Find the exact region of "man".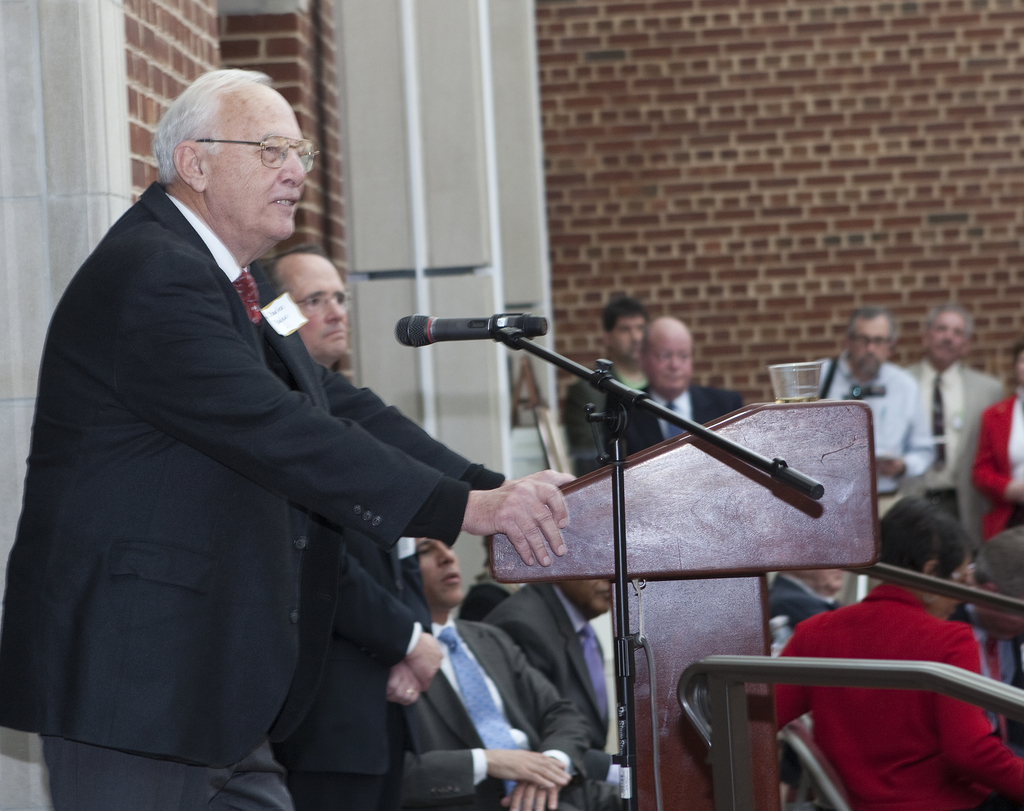
Exact region: <region>604, 315, 740, 462</region>.
